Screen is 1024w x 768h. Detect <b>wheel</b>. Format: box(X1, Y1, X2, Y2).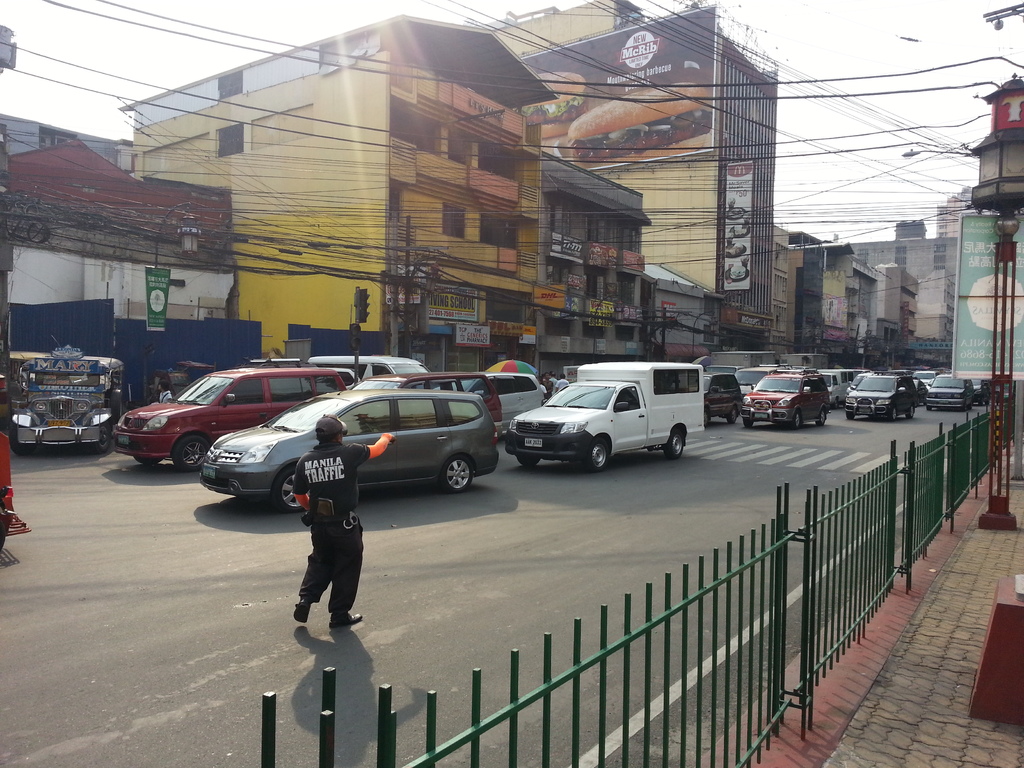
box(272, 467, 309, 513).
